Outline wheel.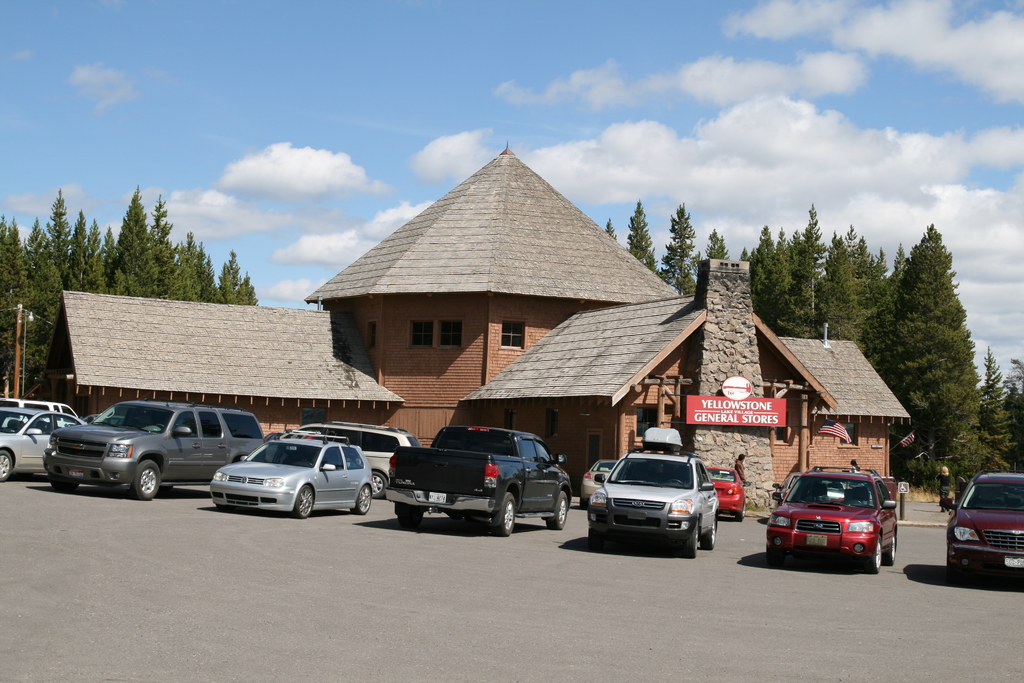
Outline: x1=703, y1=516, x2=719, y2=549.
